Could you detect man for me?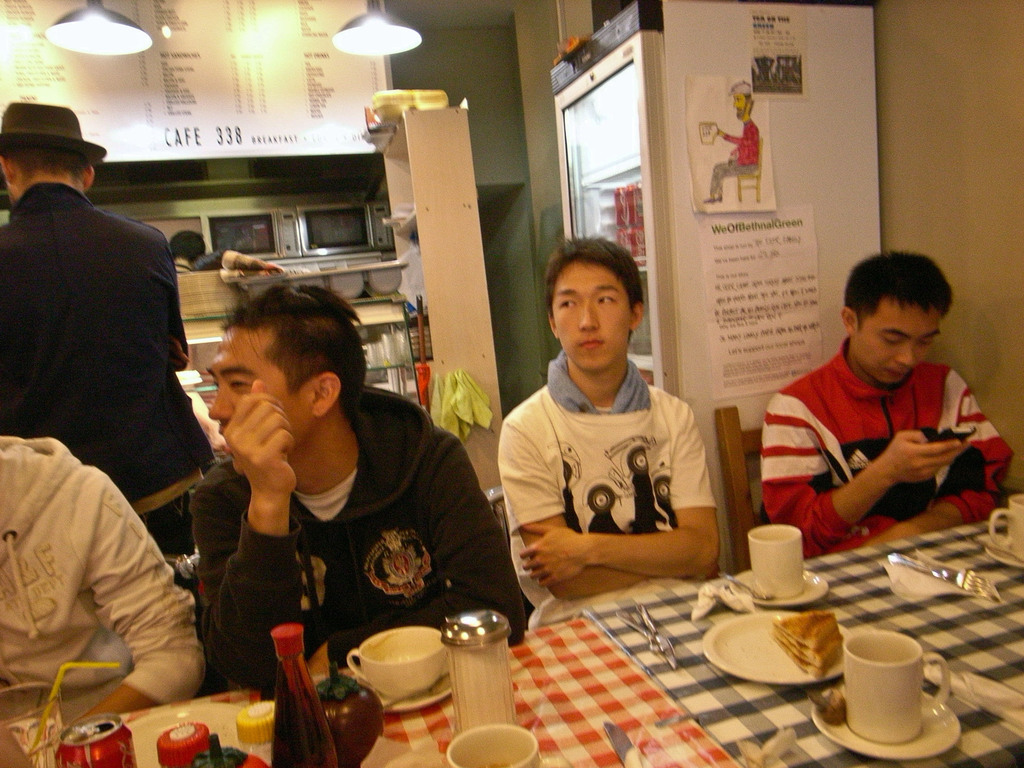
Detection result: (left=744, top=241, right=1023, bottom=554).
